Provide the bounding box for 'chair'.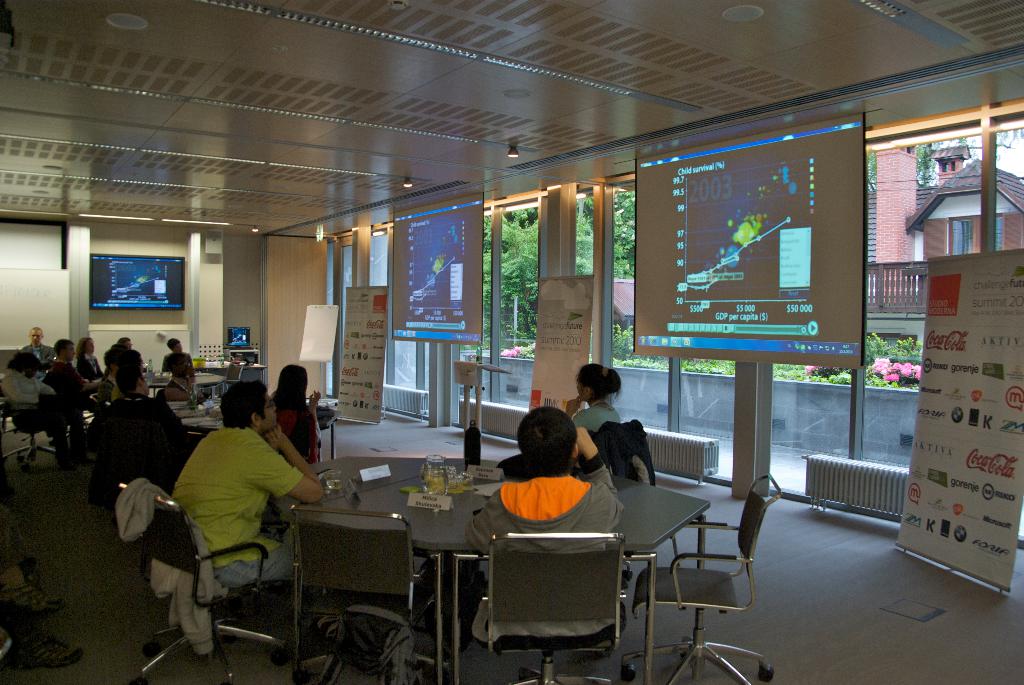
select_region(5, 370, 54, 482).
